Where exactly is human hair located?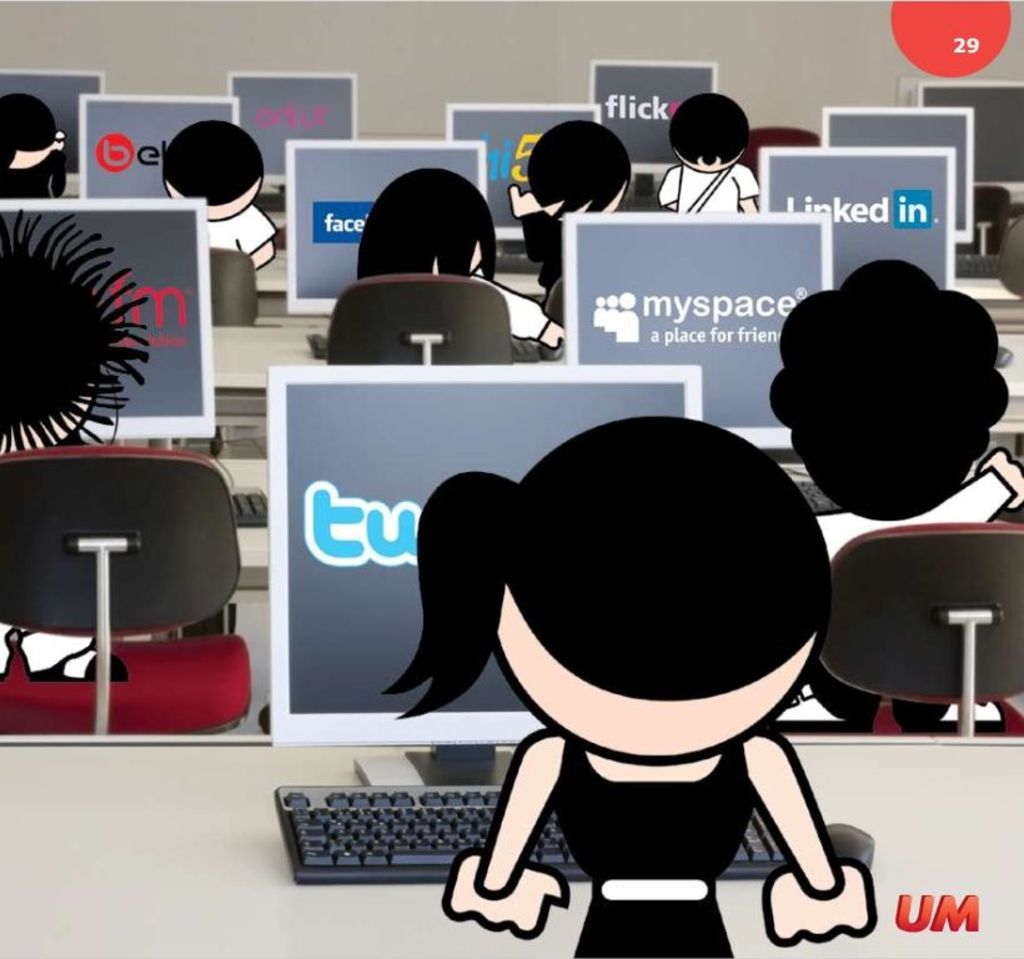
Its bounding box is <region>763, 260, 1008, 514</region>.
